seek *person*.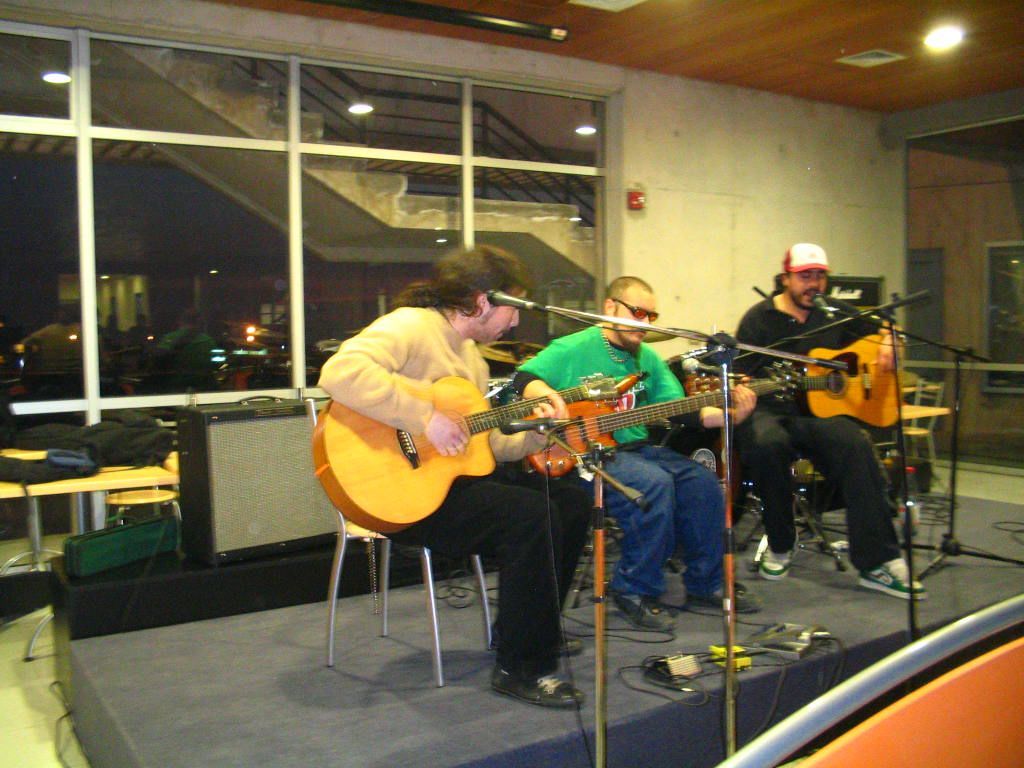
{"x1": 511, "y1": 270, "x2": 763, "y2": 635}.
